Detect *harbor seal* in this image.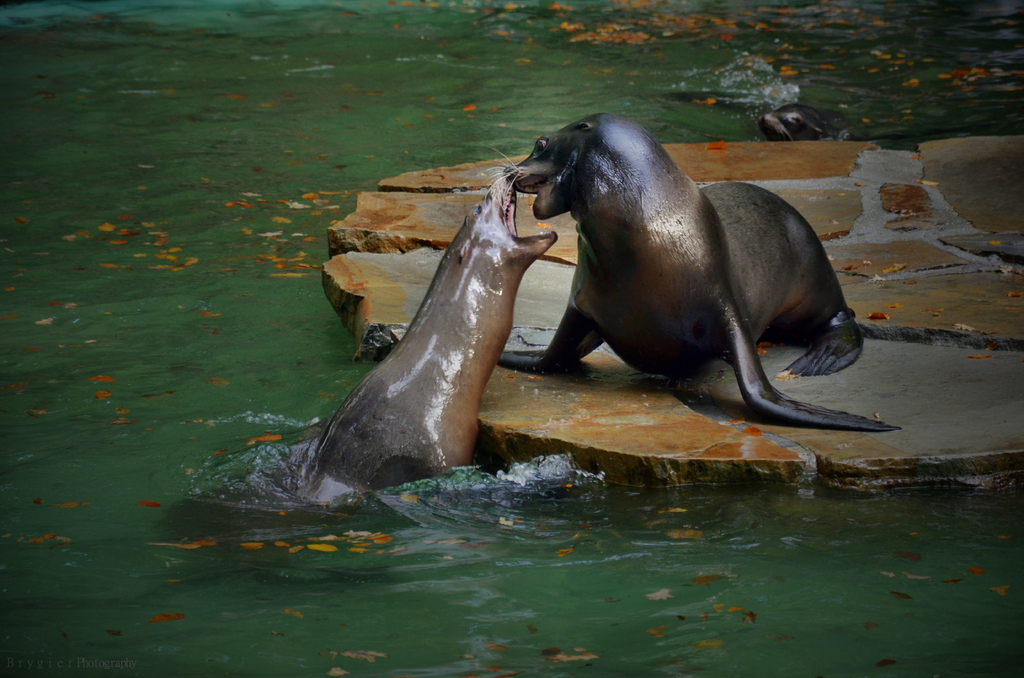
Detection: detection(490, 113, 902, 437).
